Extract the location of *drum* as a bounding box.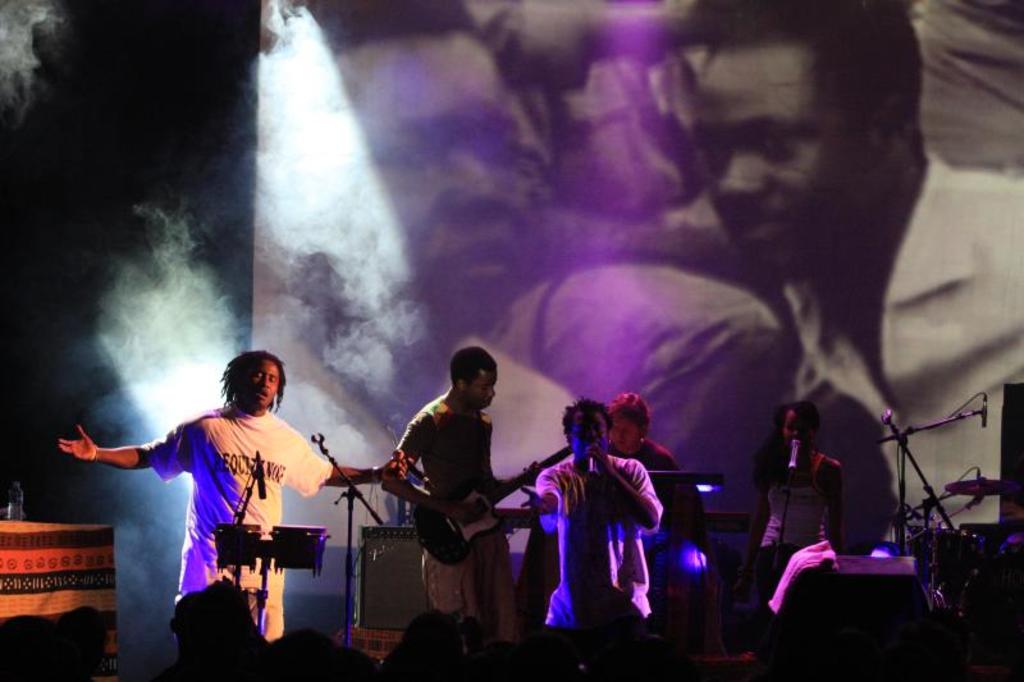
bbox(270, 526, 332, 575).
